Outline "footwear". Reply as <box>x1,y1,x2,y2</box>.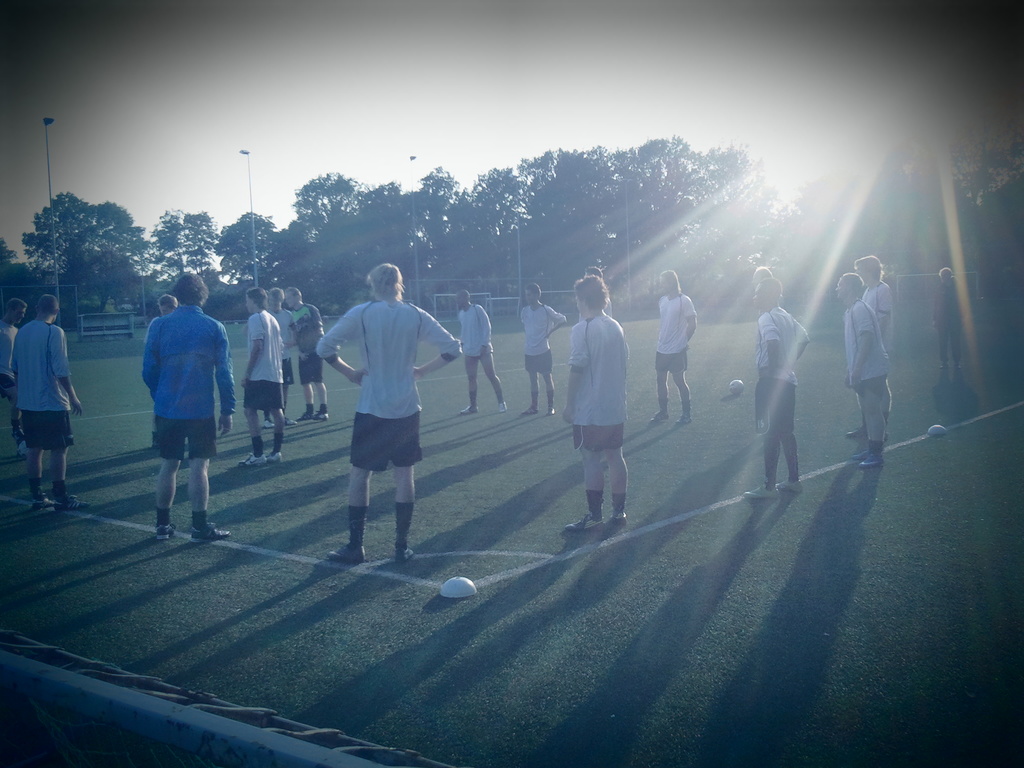
<box>152,520,173,539</box>.
